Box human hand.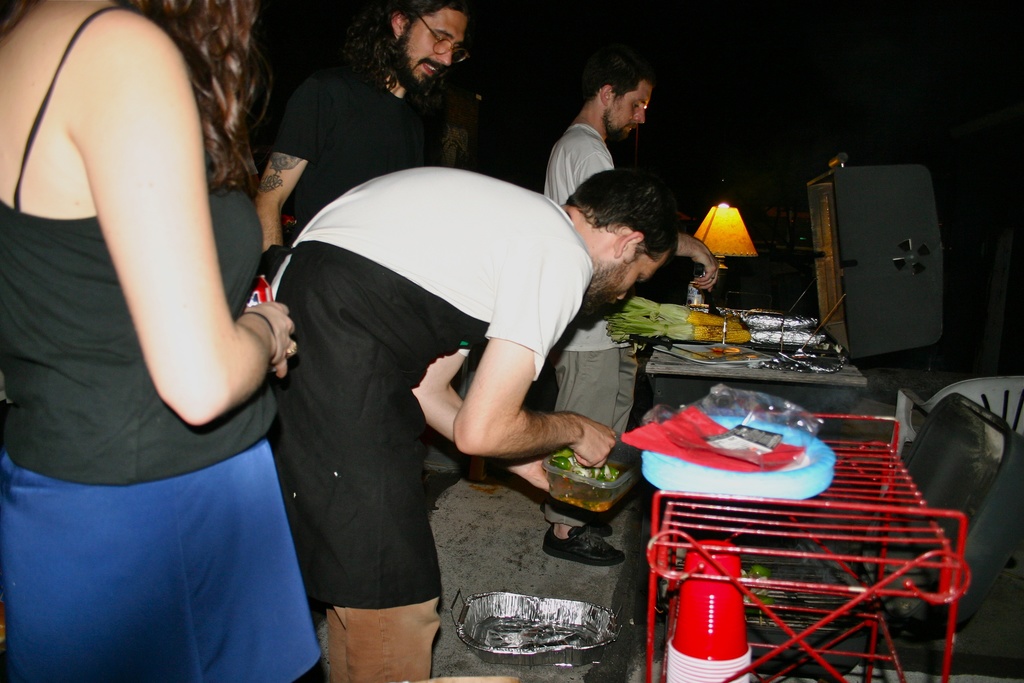
[691, 240, 720, 293].
